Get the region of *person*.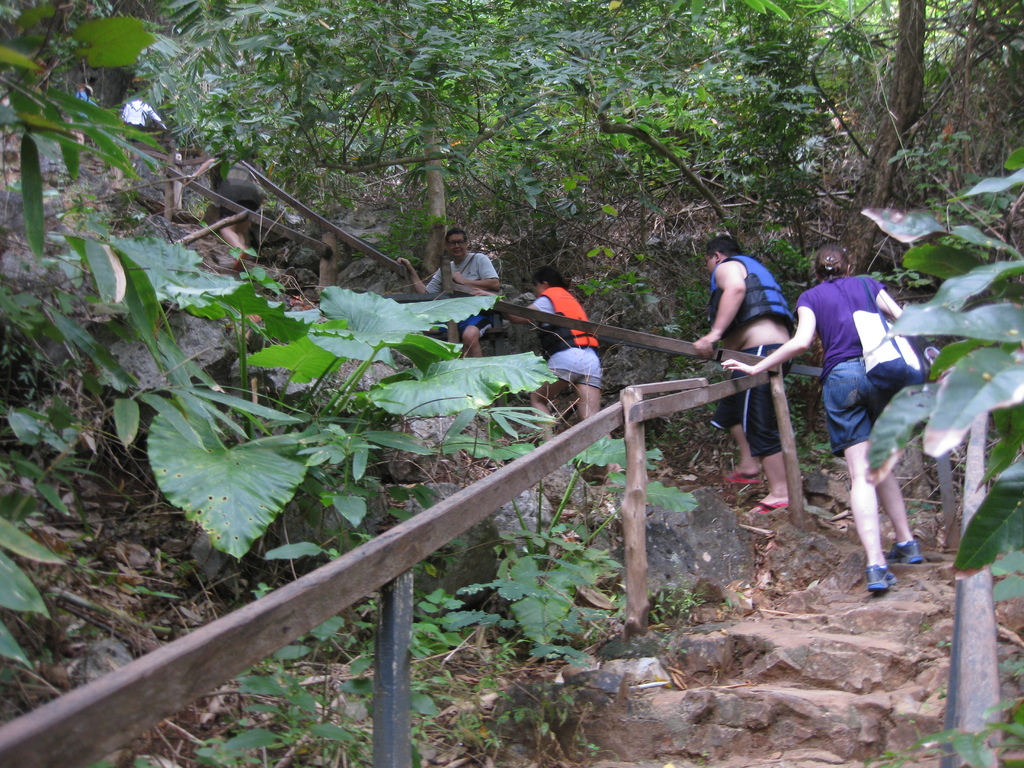
box(691, 233, 792, 512).
